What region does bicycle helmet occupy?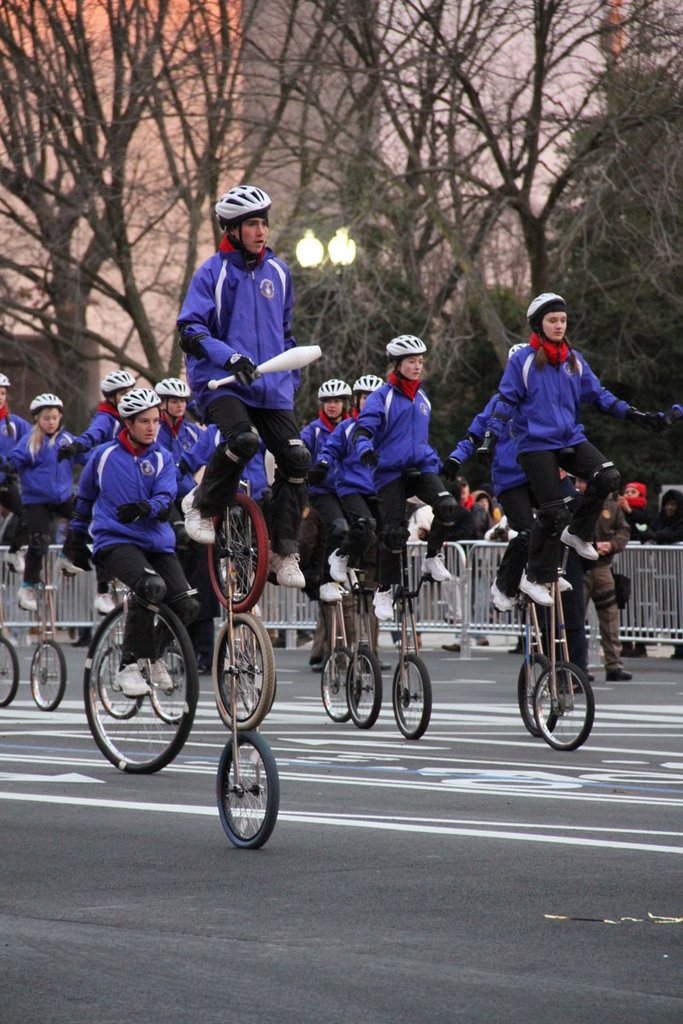
rect(318, 380, 352, 394).
